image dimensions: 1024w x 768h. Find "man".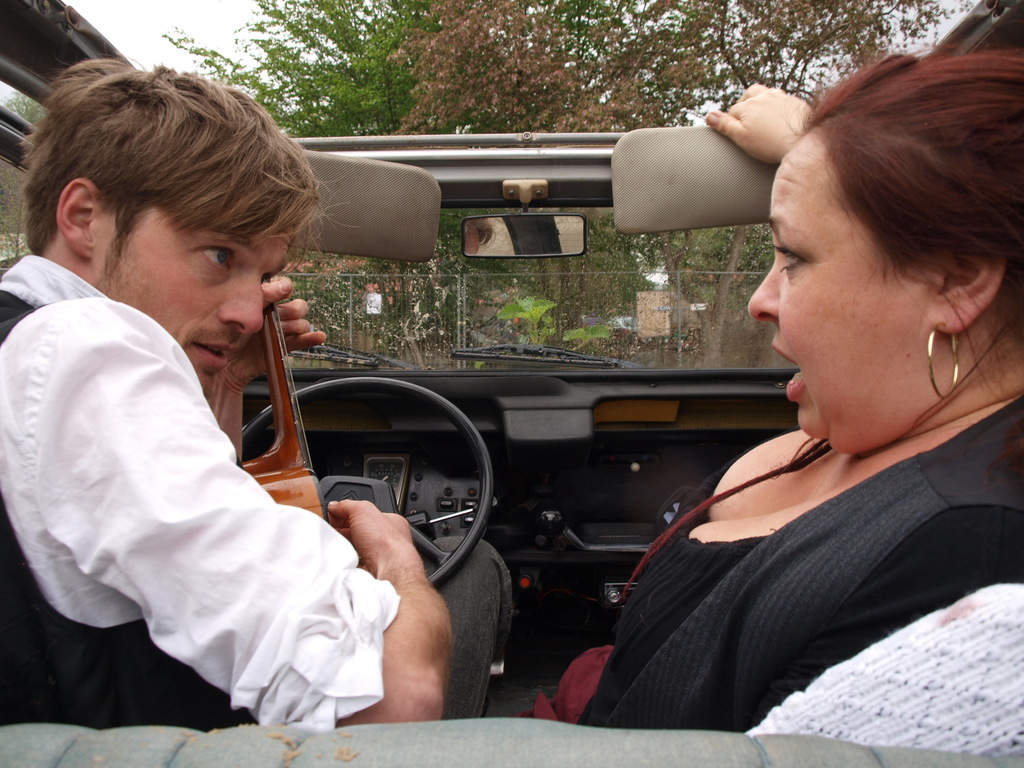
bbox=[10, 99, 381, 735].
